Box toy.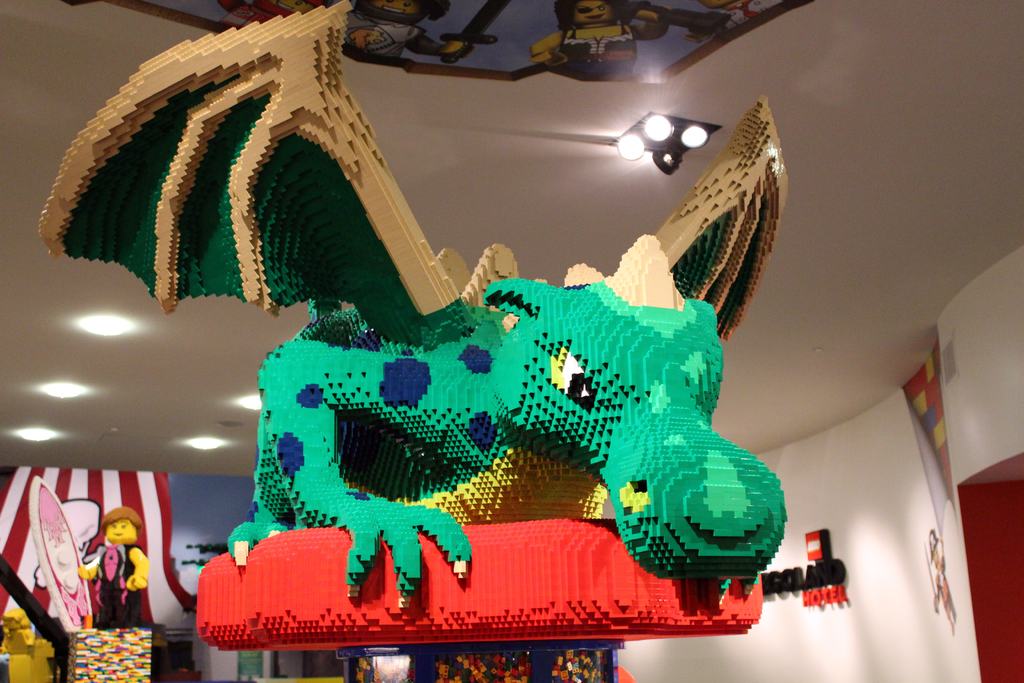
detection(57, 504, 154, 636).
